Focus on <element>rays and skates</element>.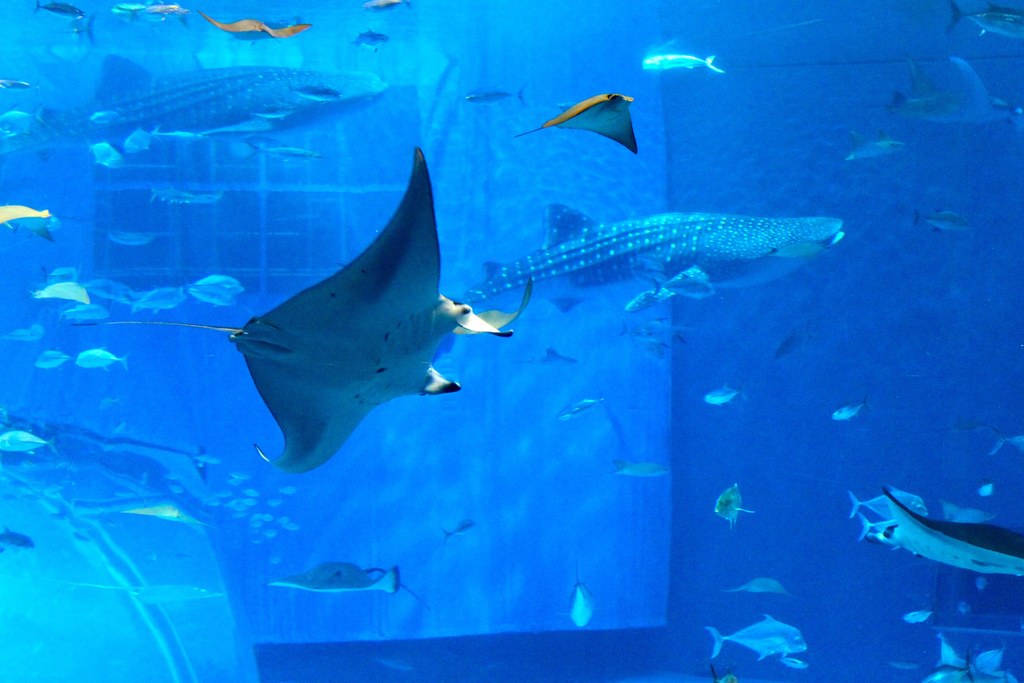
Focused at [271,556,430,610].
